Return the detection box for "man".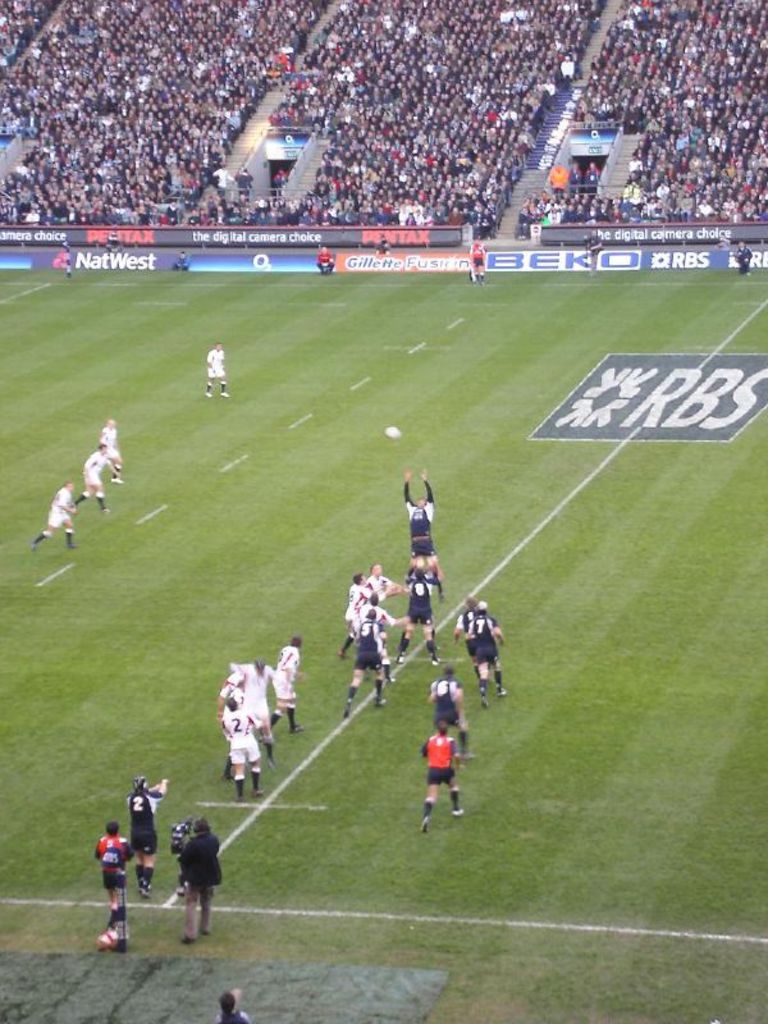
(95, 824, 138, 909).
